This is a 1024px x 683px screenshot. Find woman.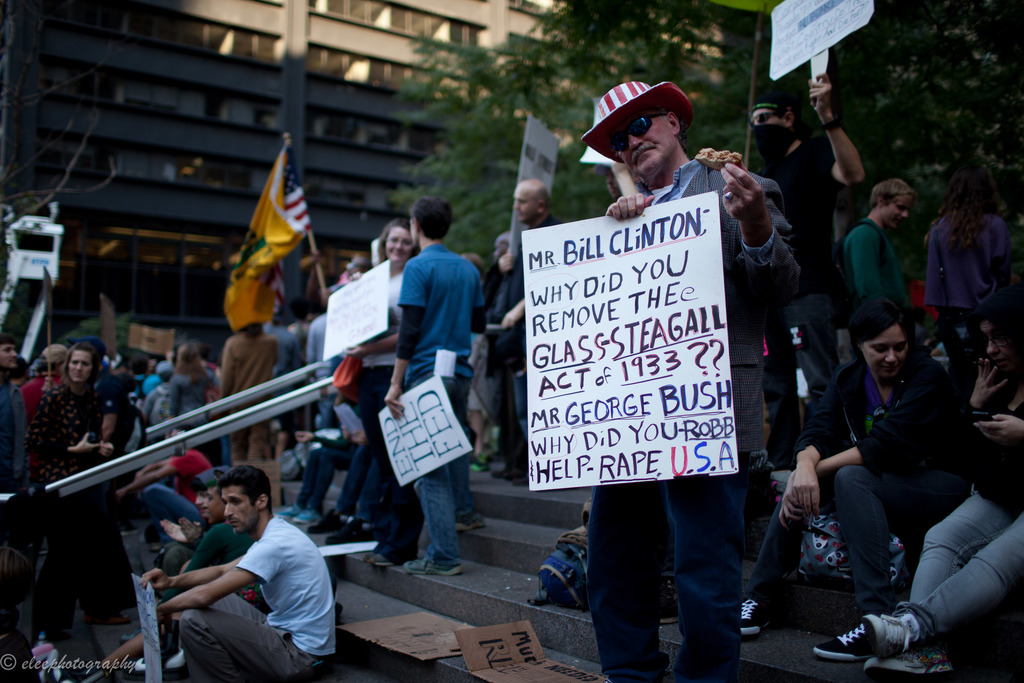
Bounding box: <bbox>728, 293, 952, 642</bbox>.
